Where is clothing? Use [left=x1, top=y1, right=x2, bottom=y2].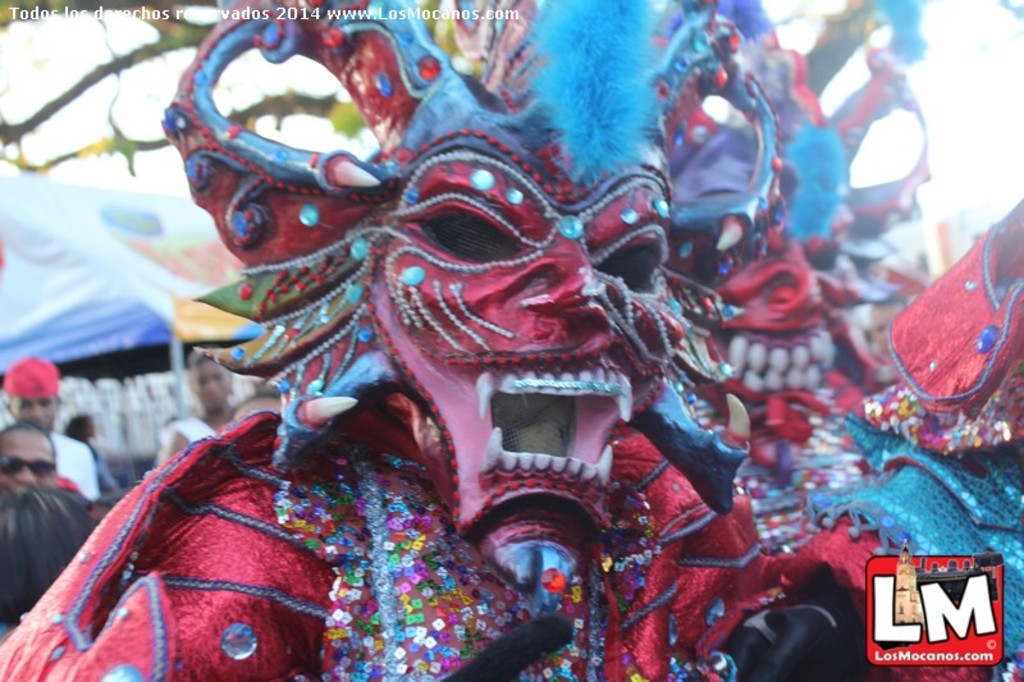
[left=152, top=347, right=239, bottom=467].
